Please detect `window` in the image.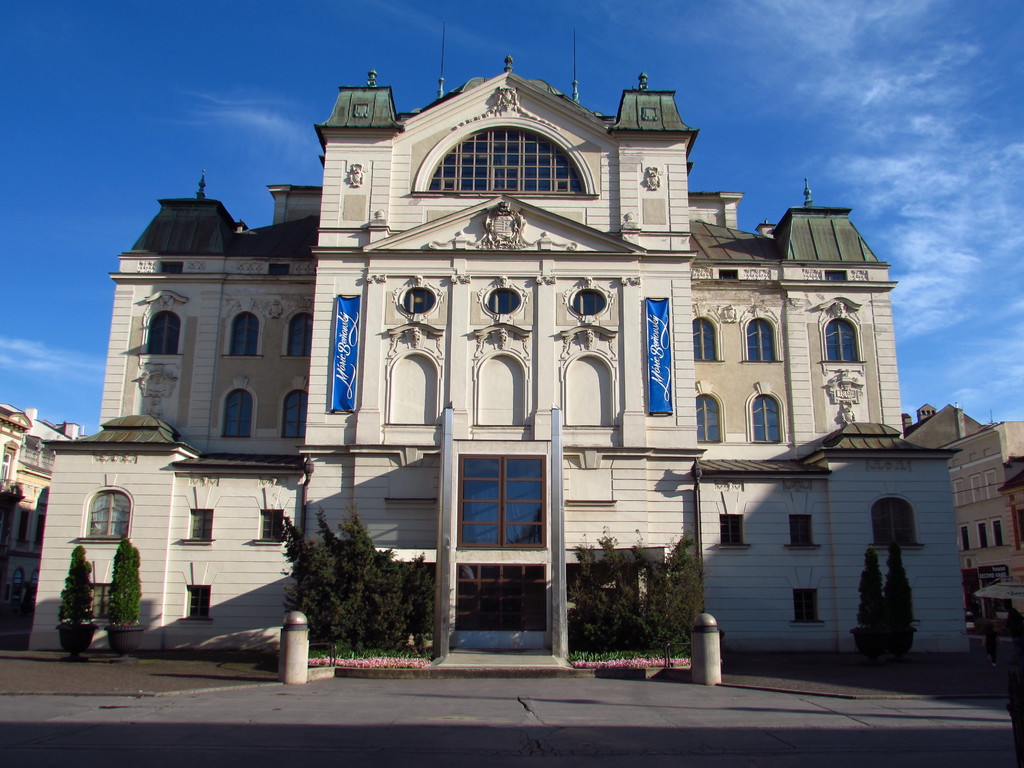
<region>220, 388, 252, 446</region>.
